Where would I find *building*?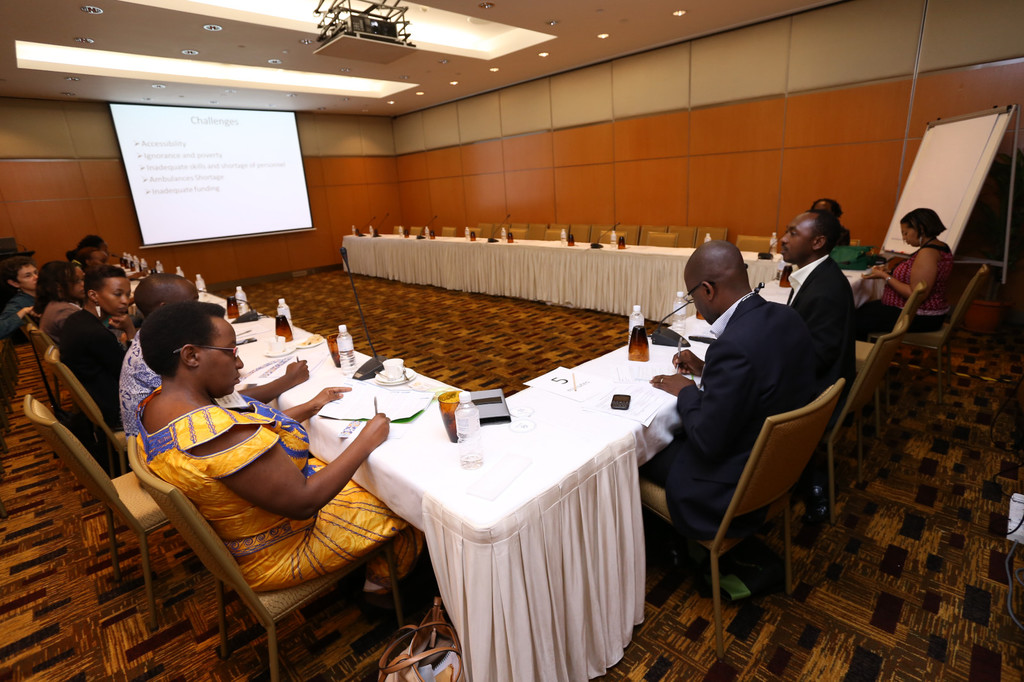
At (x1=0, y1=0, x2=1023, y2=681).
